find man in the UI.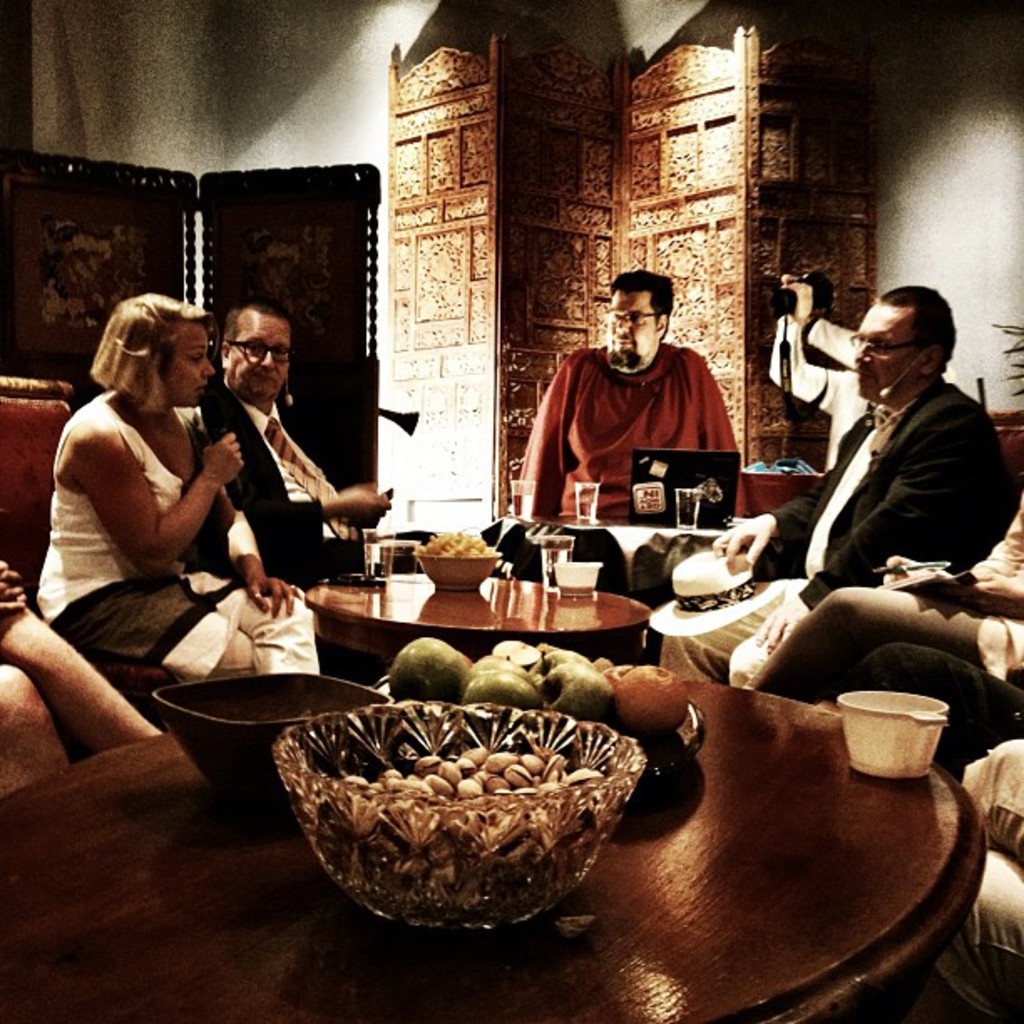
UI element at (x1=661, y1=286, x2=1011, y2=693).
